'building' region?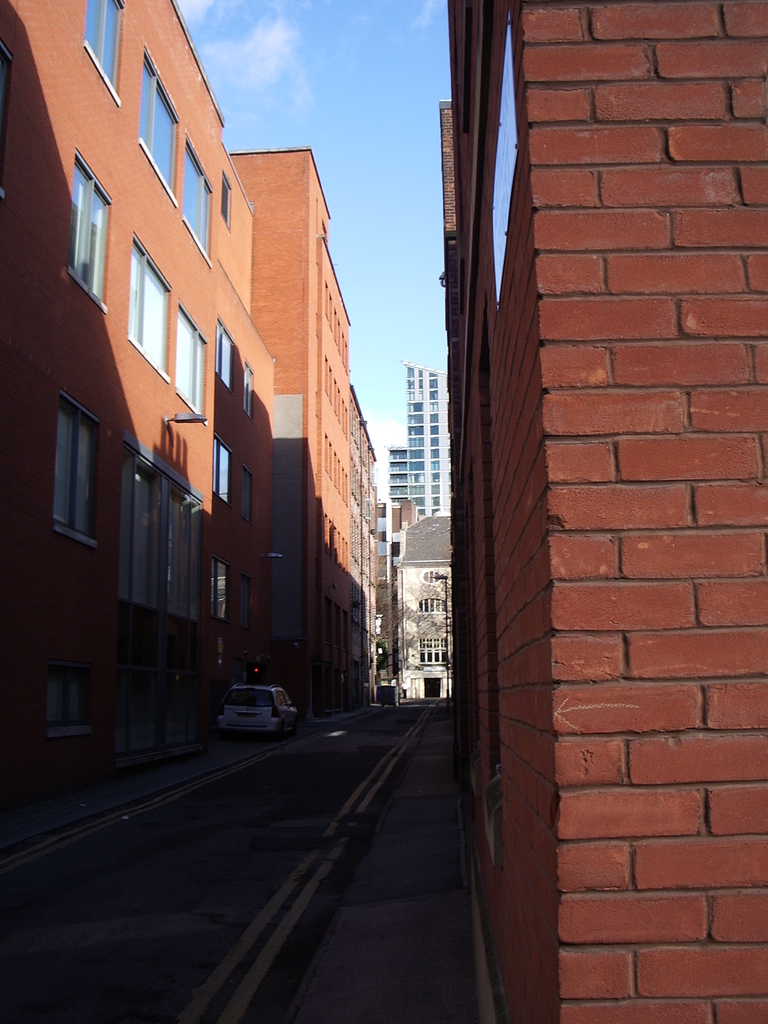
<region>11, 0, 260, 807</region>
